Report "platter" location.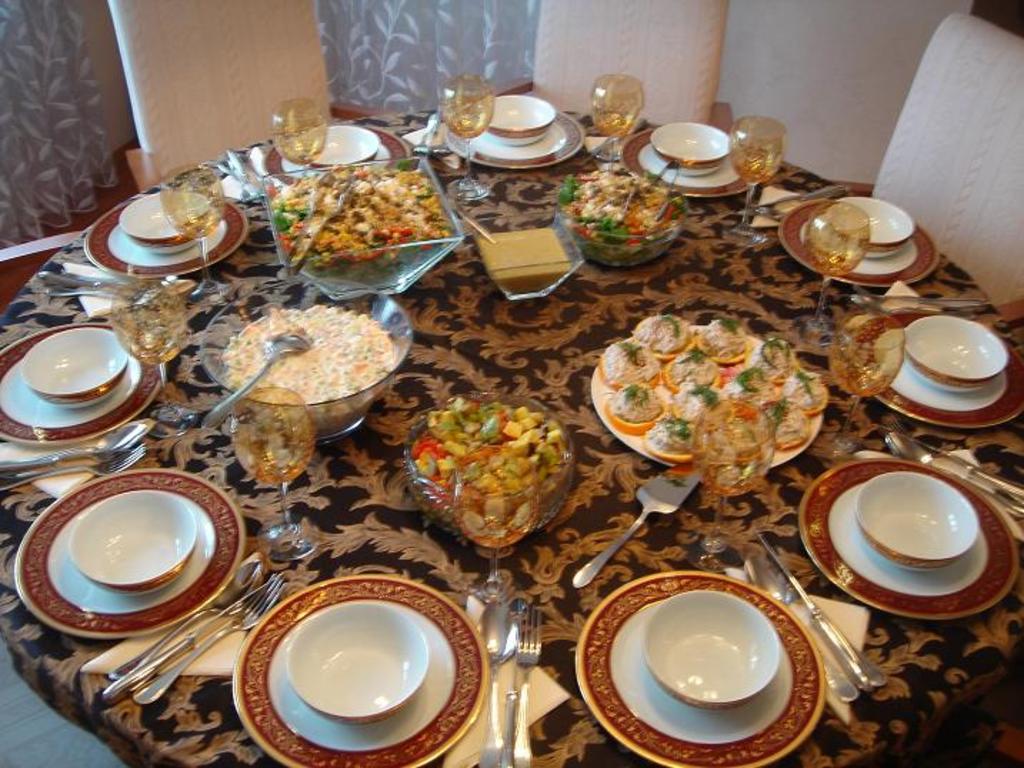
Report: l=798, t=463, r=1014, b=625.
